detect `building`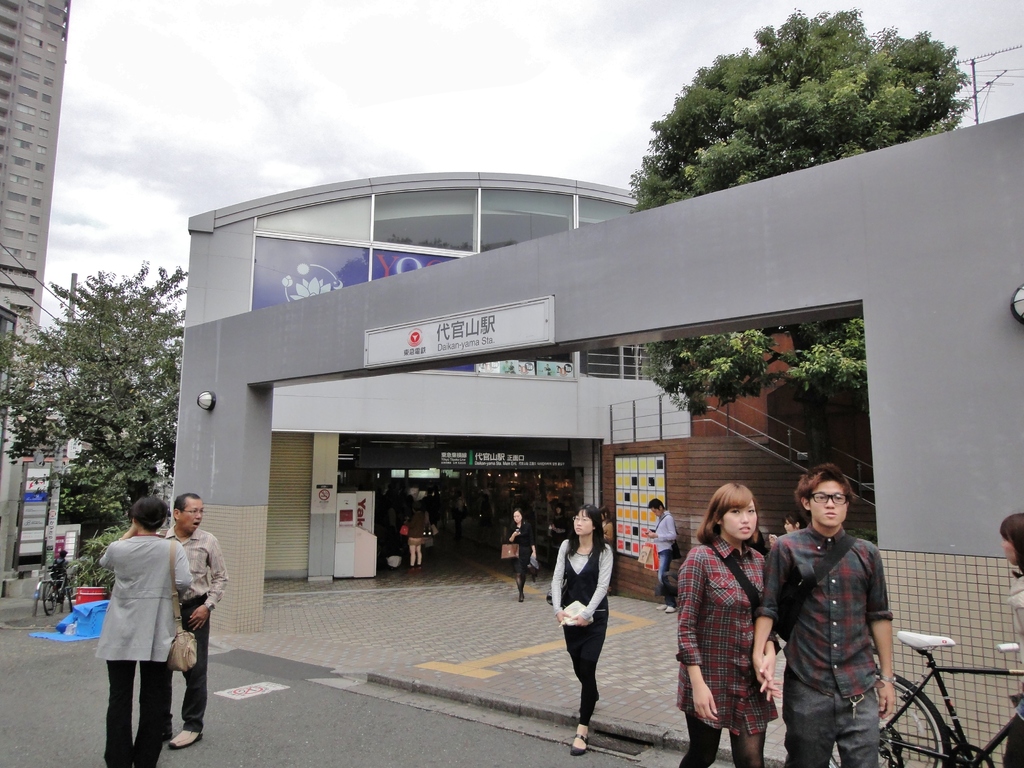
left=170, top=48, right=1023, bottom=767
